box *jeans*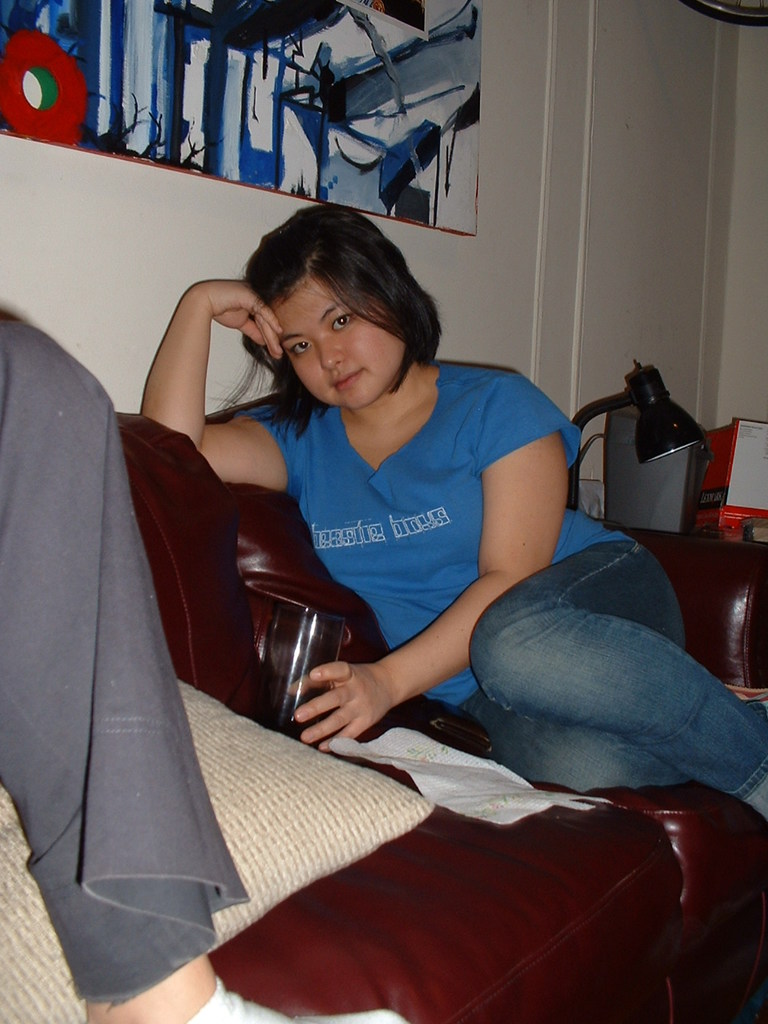
rect(450, 542, 734, 819)
